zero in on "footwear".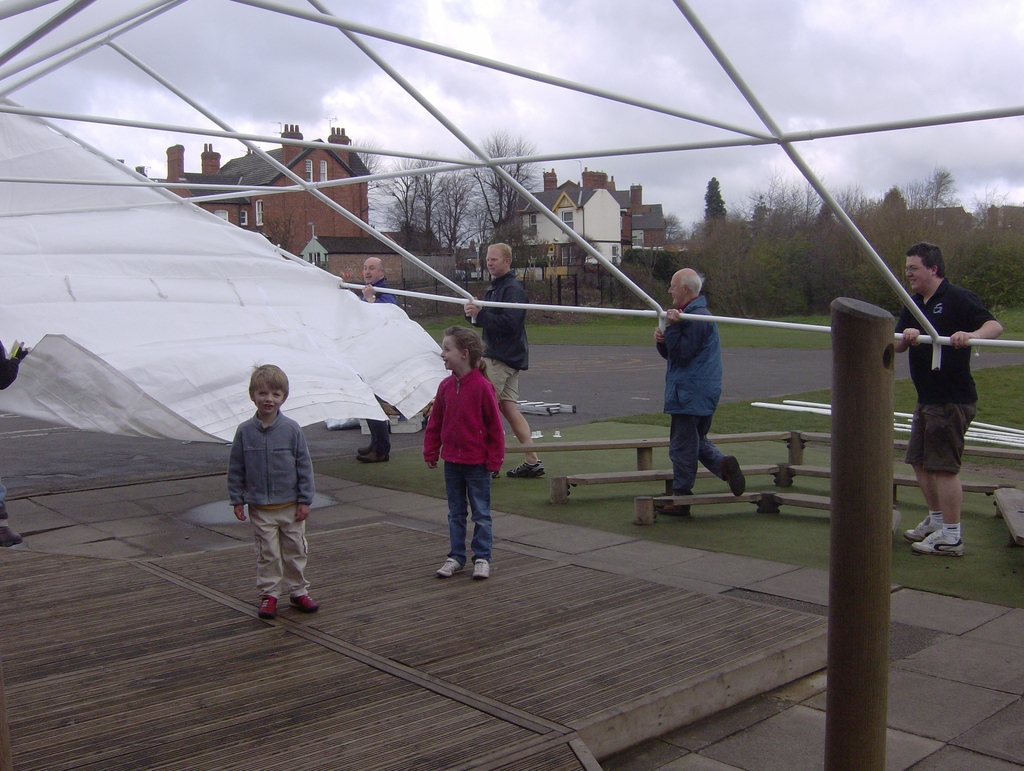
Zeroed in: x1=908 y1=528 x2=962 y2=558.
